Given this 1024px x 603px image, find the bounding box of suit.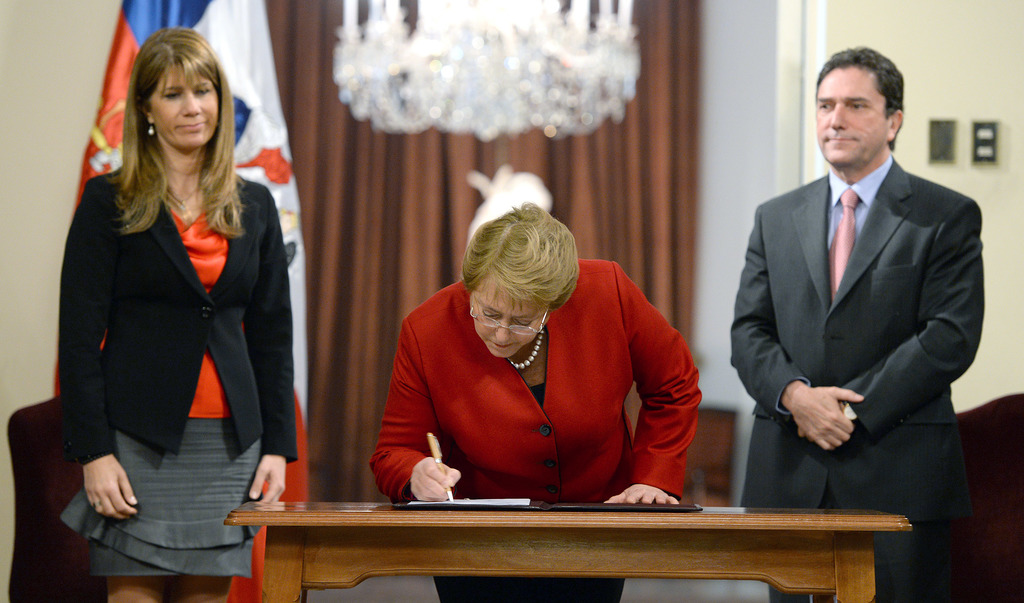
l=371, t=258, r=701, b=602.
